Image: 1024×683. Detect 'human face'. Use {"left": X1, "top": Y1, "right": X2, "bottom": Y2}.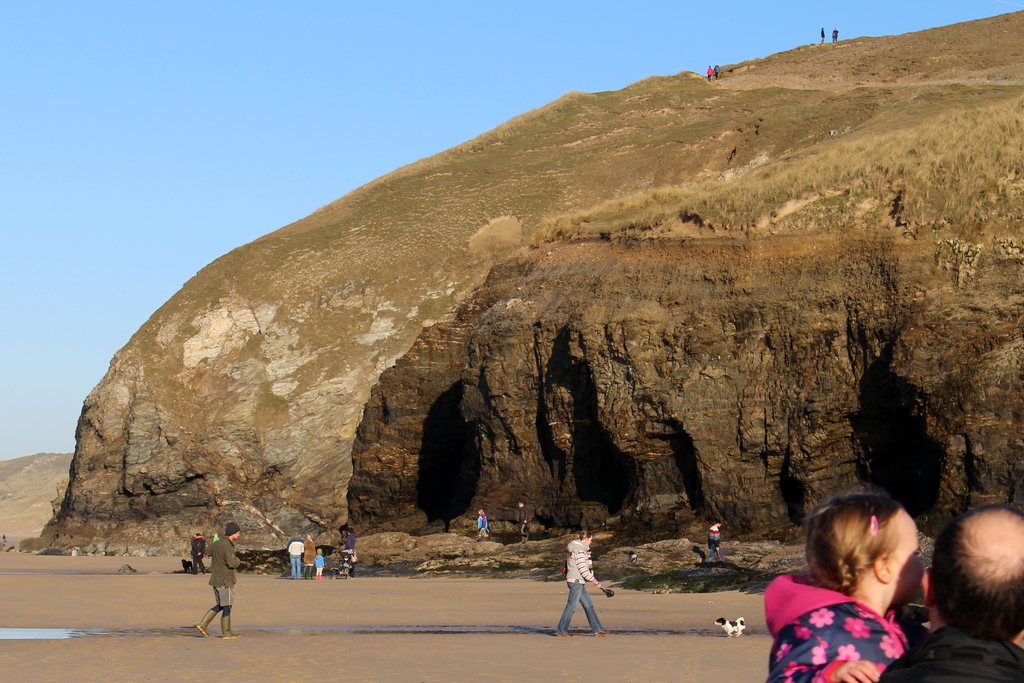
{"left": 895, "top": 524, "right": 924, "bottom": 601}.
